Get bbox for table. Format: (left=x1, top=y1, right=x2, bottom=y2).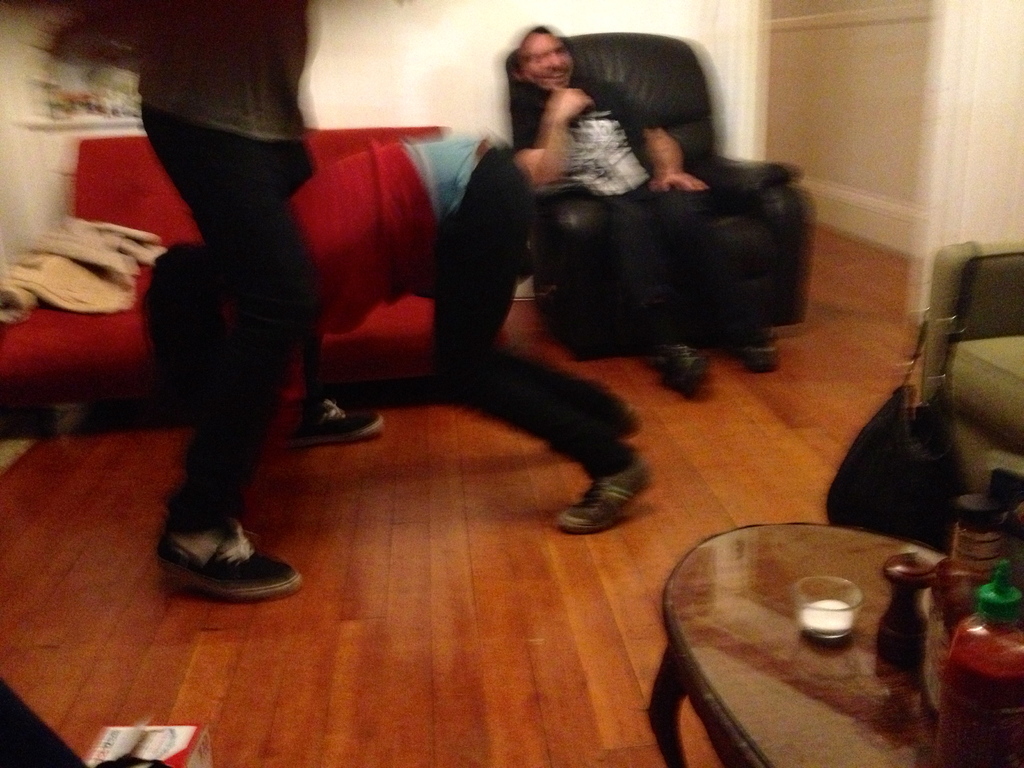
(left=644, top=522, right=954, bottom=767).
